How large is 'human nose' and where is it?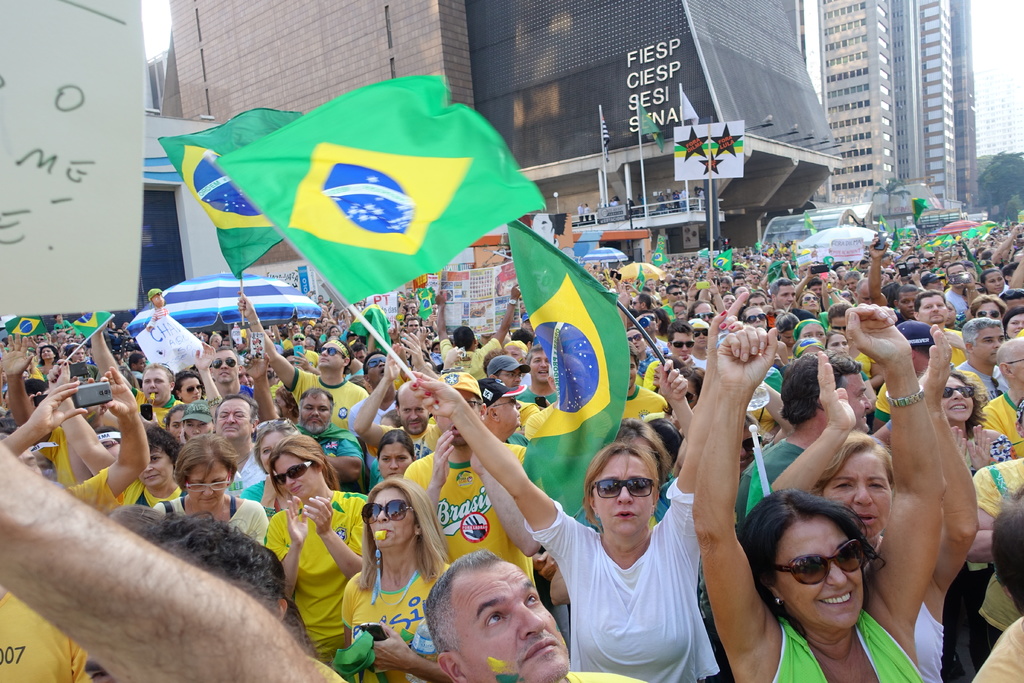
Bounding box: bbox=(681, 345, 687, 353).
